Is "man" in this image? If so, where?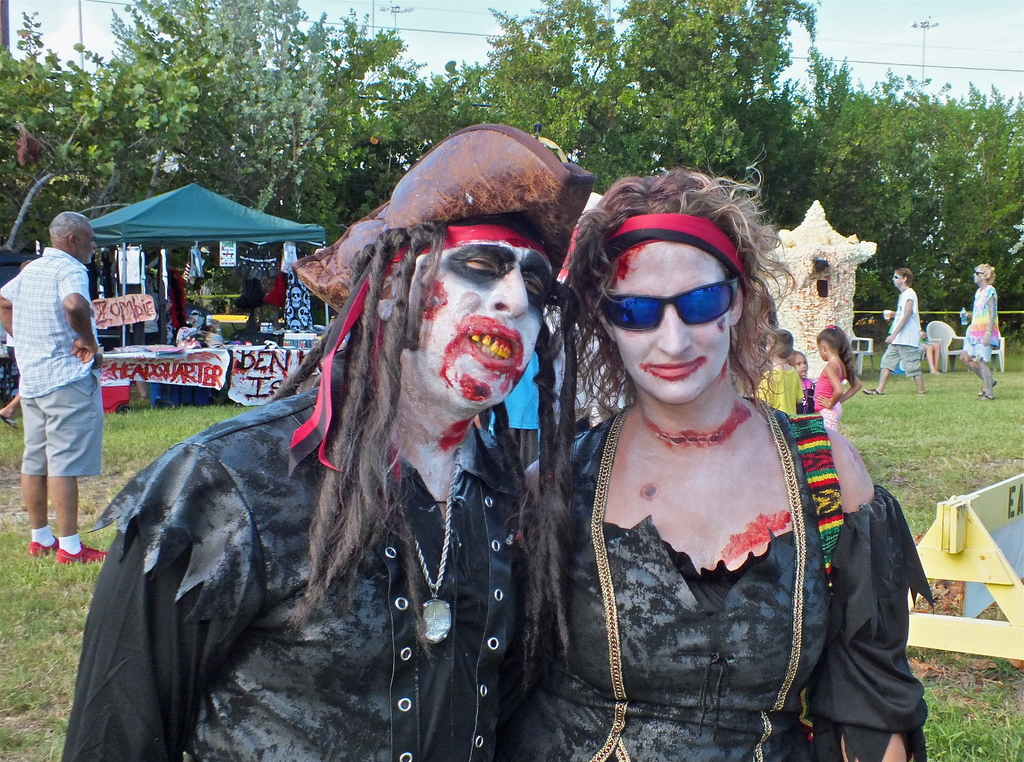
Yes, at l=61, t=122, r=594, b=761.
